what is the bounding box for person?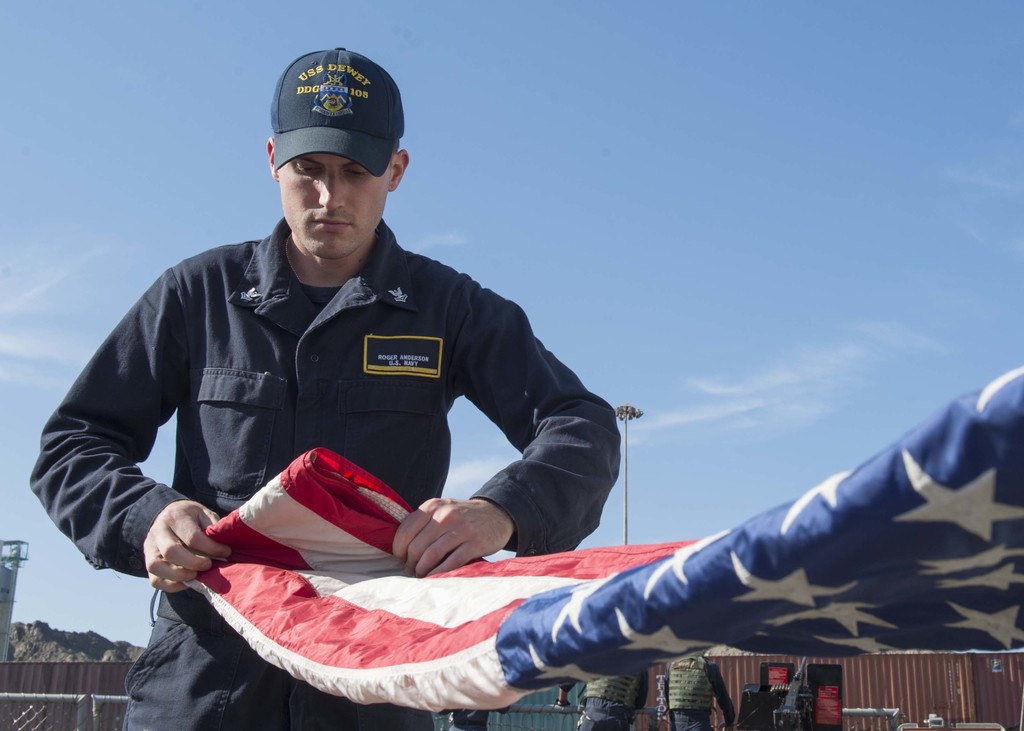
{"left": 70, "top": 70, "right": 707, "bottom": 713}.
